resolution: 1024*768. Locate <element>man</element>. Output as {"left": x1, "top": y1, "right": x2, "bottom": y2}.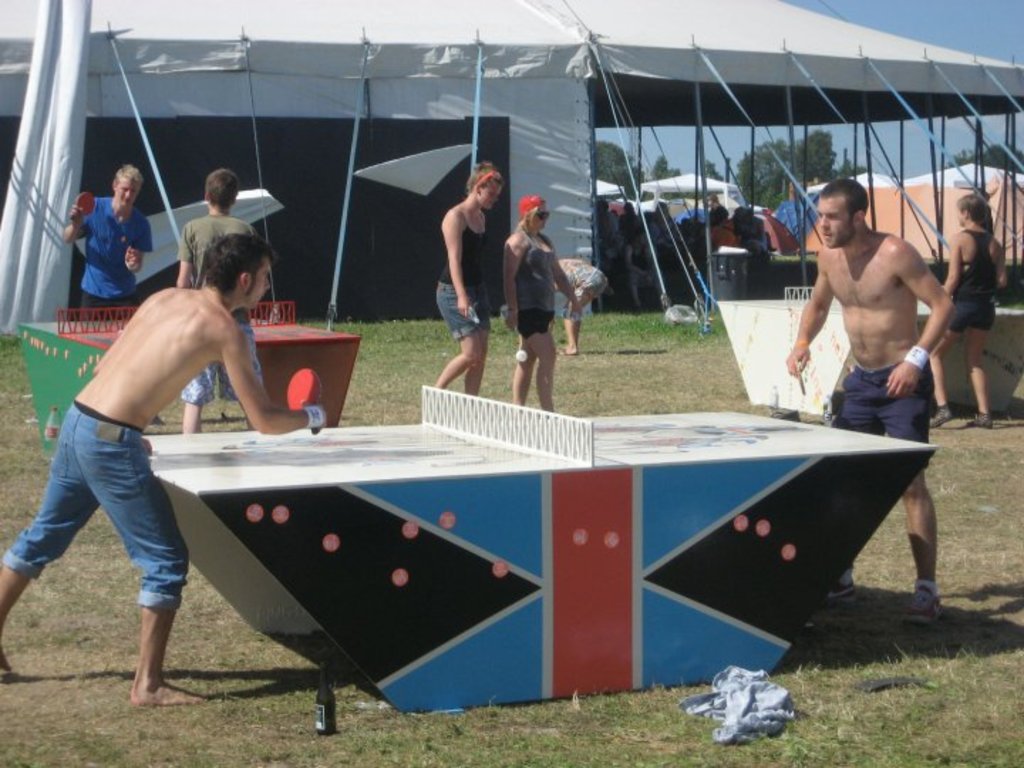
{"left": 779, "top": 174, "right": 959, "bottom": 630}.
